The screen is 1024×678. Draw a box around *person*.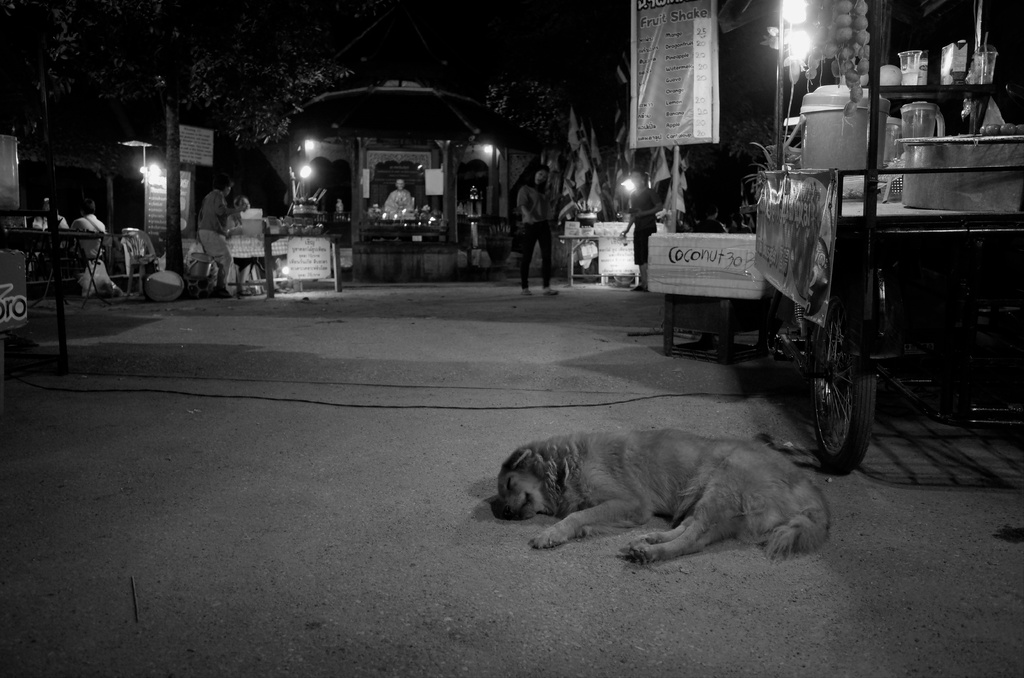
<bbox>228, 197, 252, 295</bbox>.
